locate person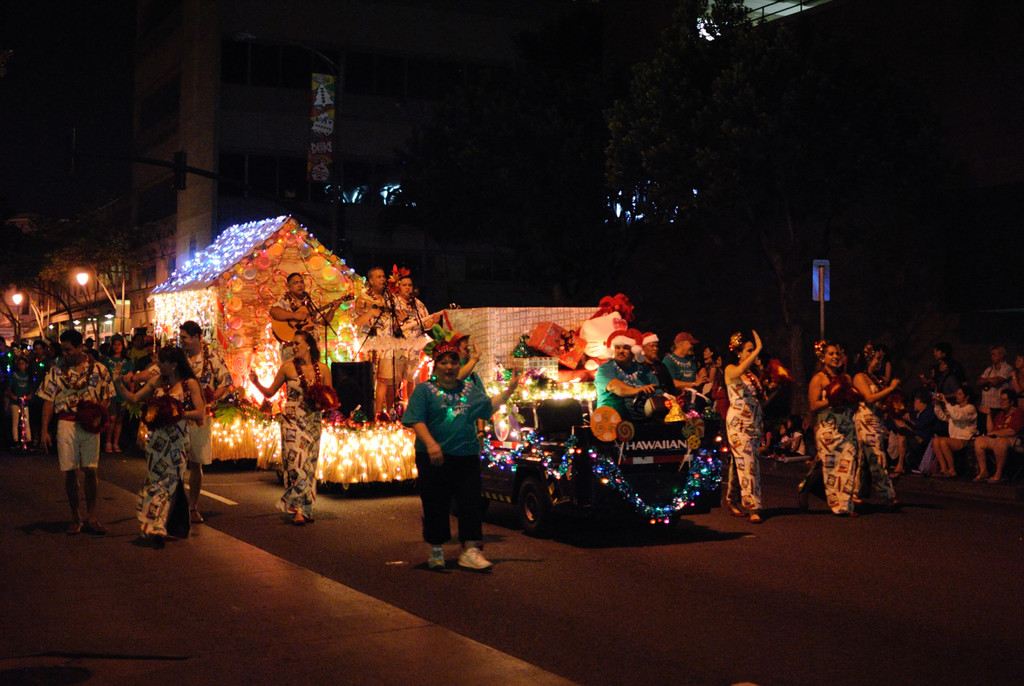
BBox(43, 332, 109, 519)
